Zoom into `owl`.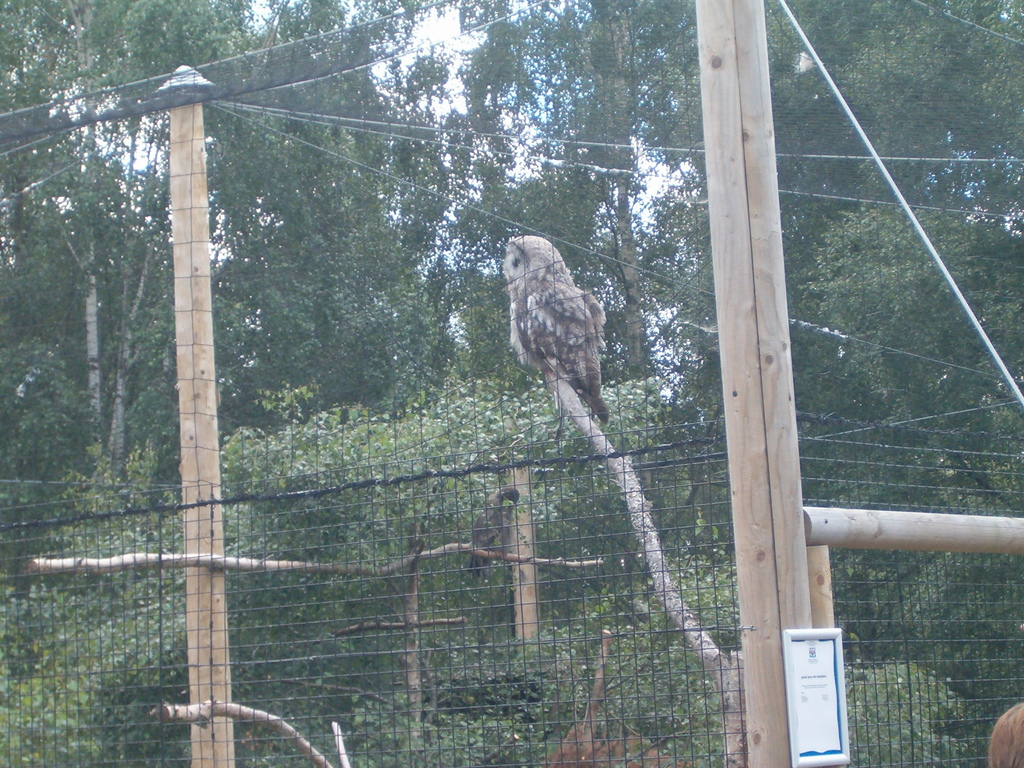
Zoom target: <bbox>497, 226, 630, 436</bbox>.
